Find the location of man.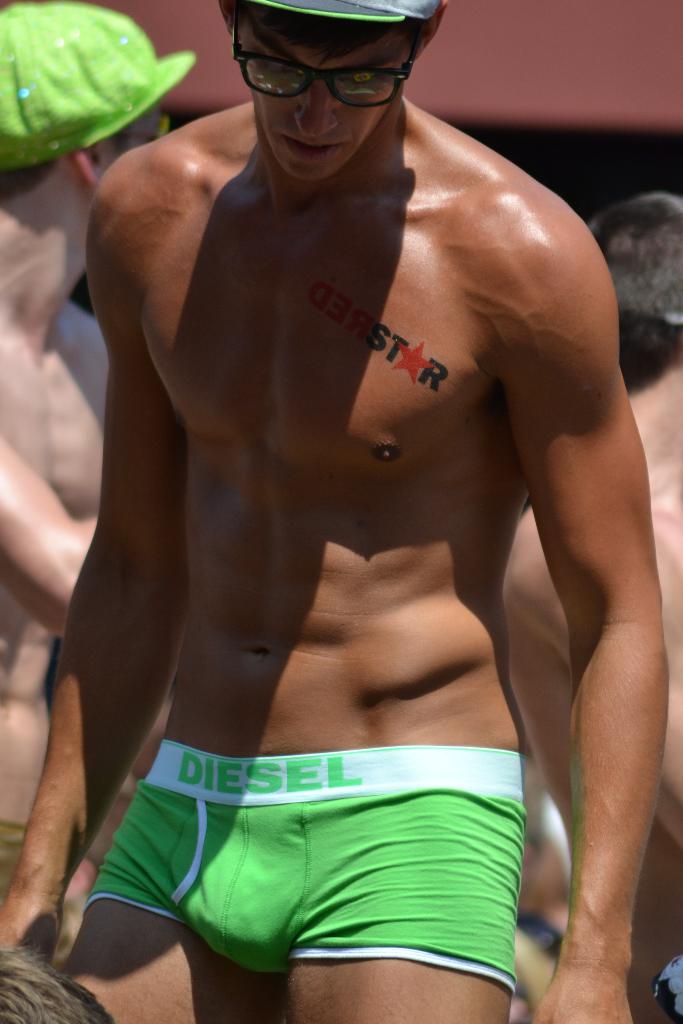
Location: <region>0, 0, 201, 952</region>.
